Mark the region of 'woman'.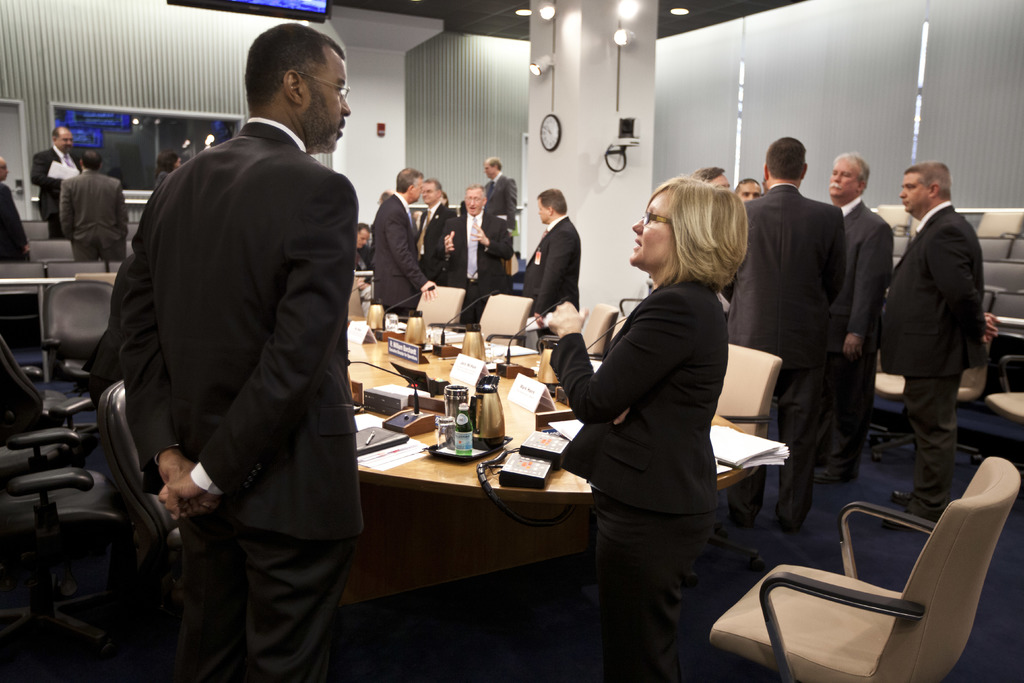
Region: 561 167 755 682.
